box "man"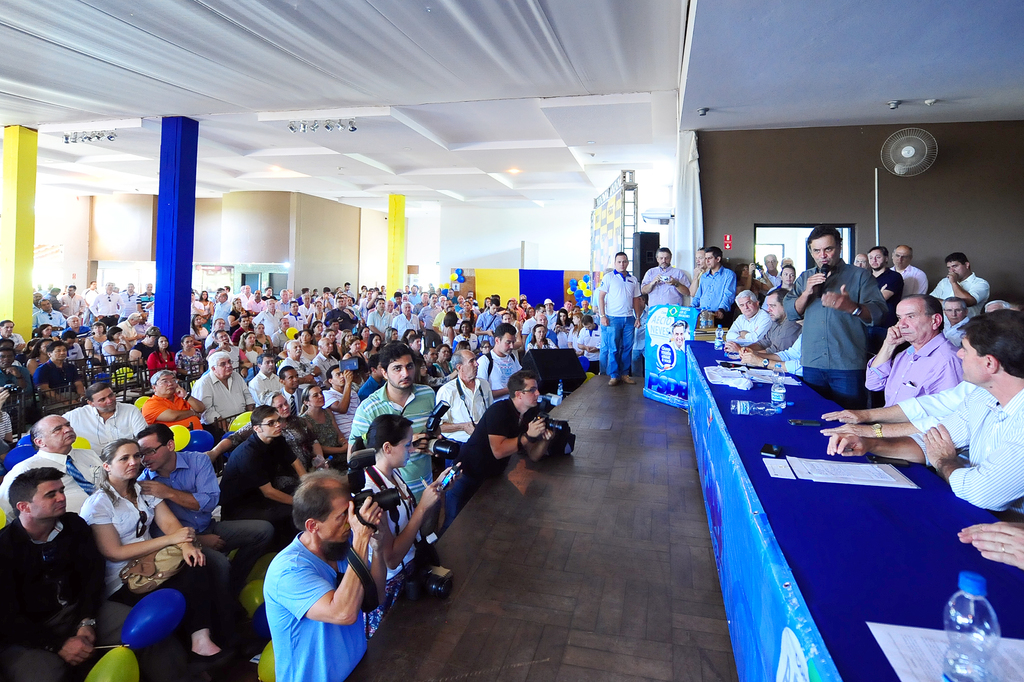
{"left": 476, "top": 308, "right": 544, "bottom": 402}
